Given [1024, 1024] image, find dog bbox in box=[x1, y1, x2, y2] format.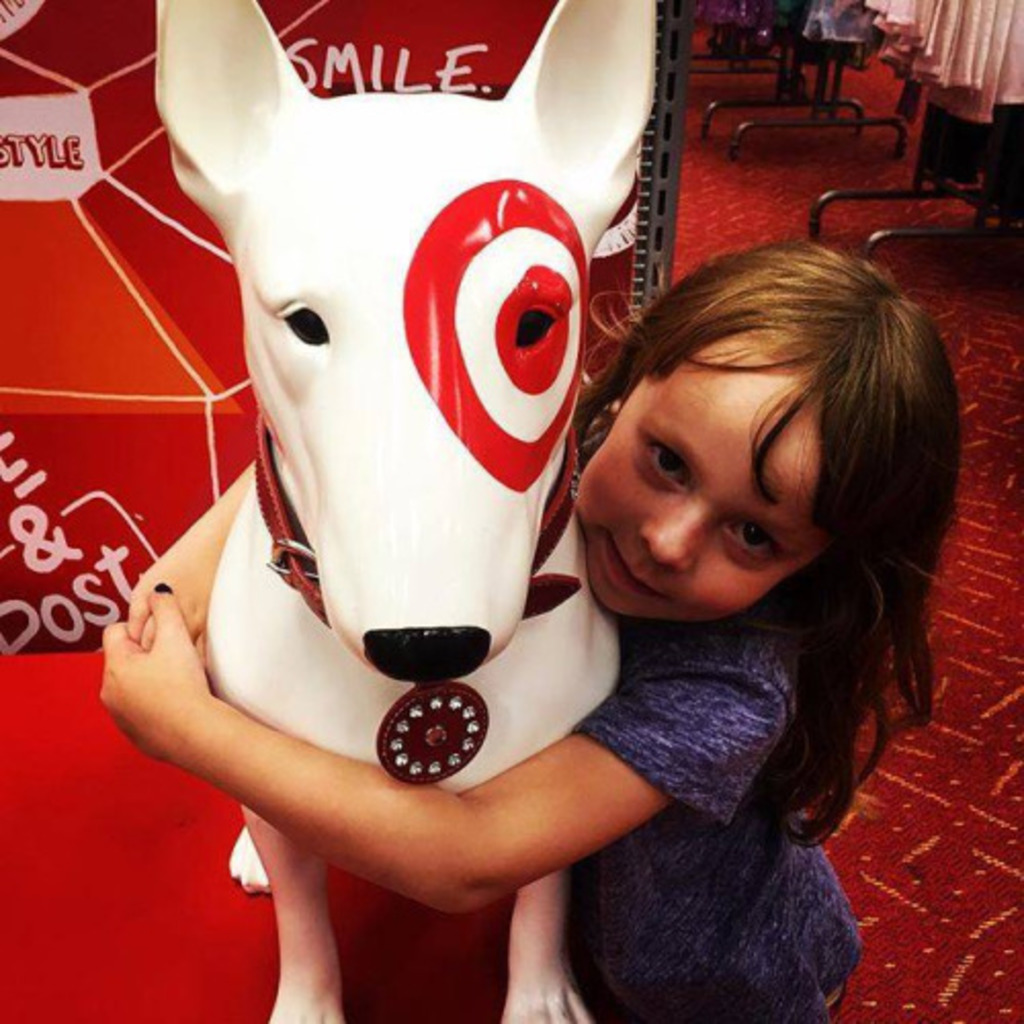
box=[154, 0, 659, 1022].
